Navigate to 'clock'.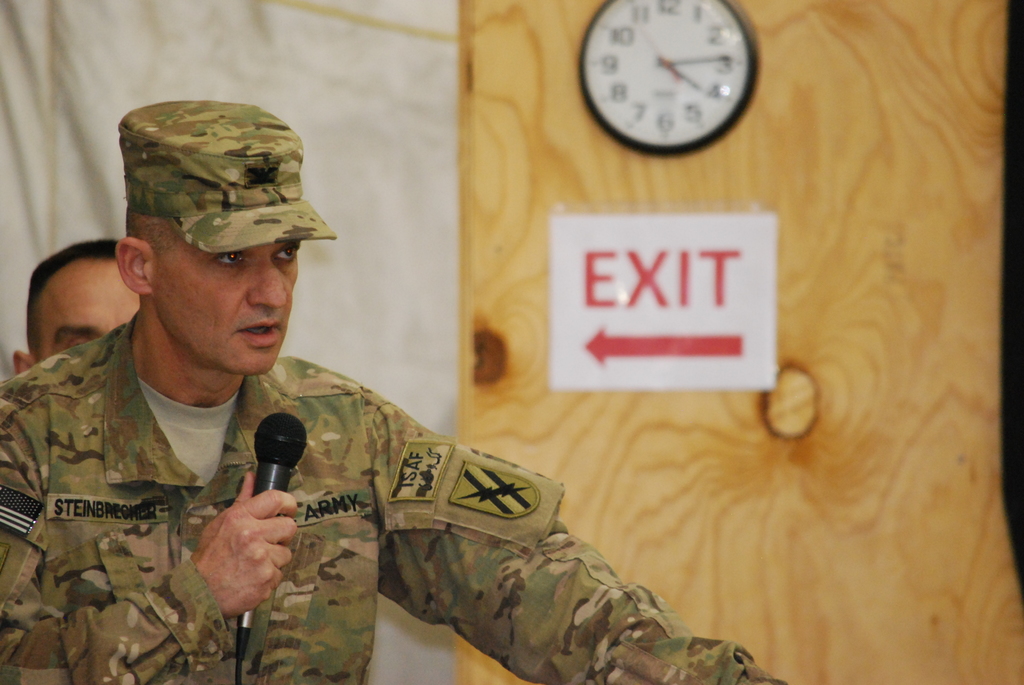
Navigation target: 595/0/755/146.
